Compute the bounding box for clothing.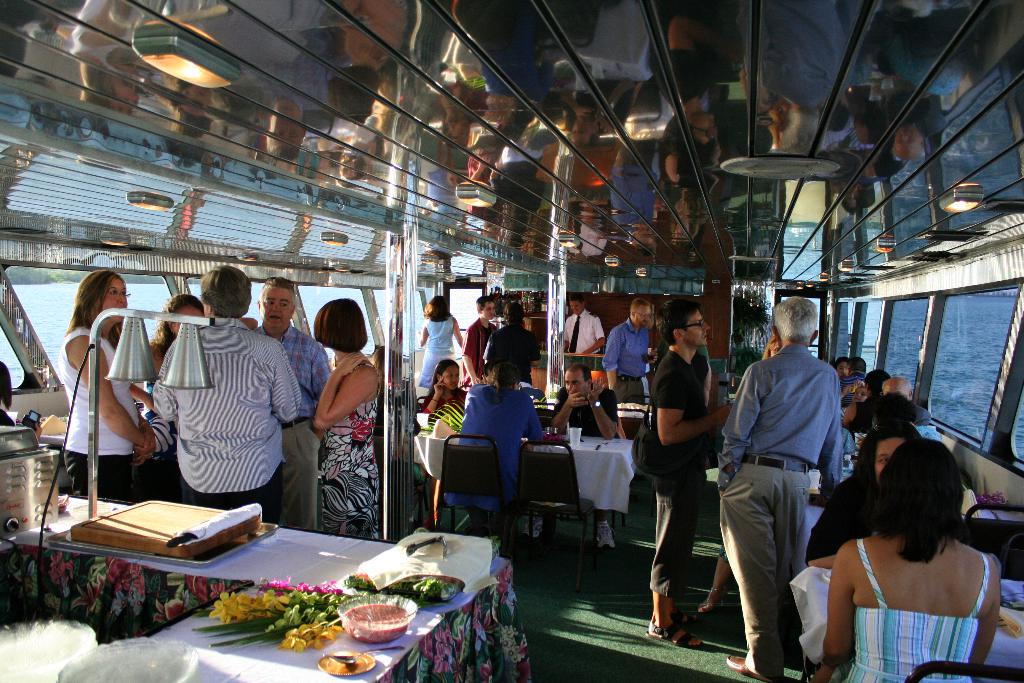
pyautogui.locateOnScreen(604, 313, 649, 403).
